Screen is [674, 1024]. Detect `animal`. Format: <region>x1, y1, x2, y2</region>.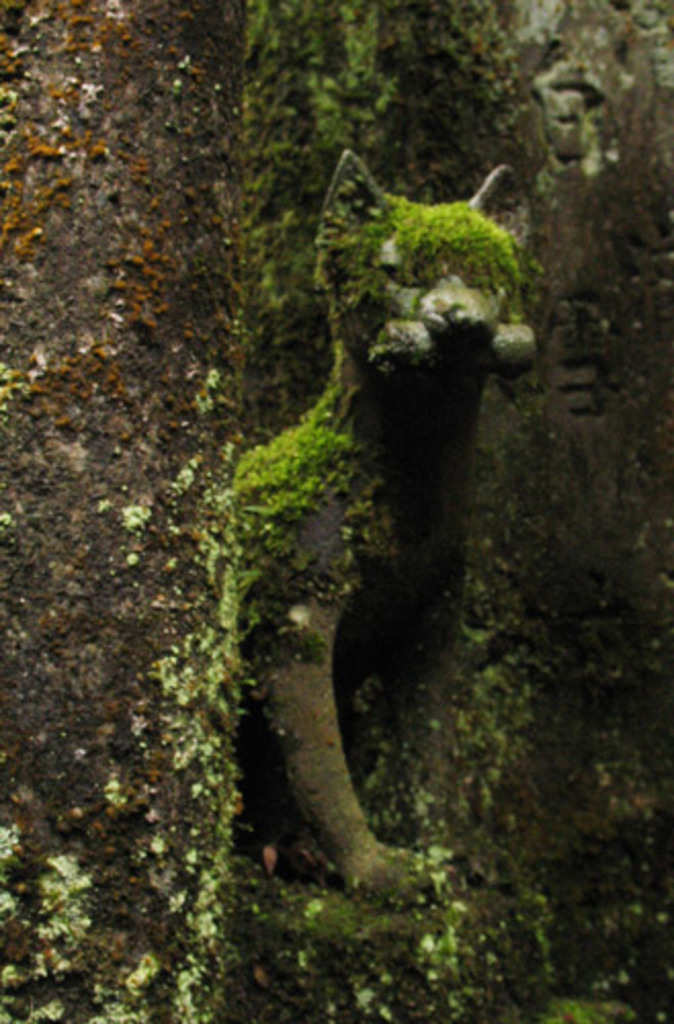
<region>223, 145, 531, 911</region>.
